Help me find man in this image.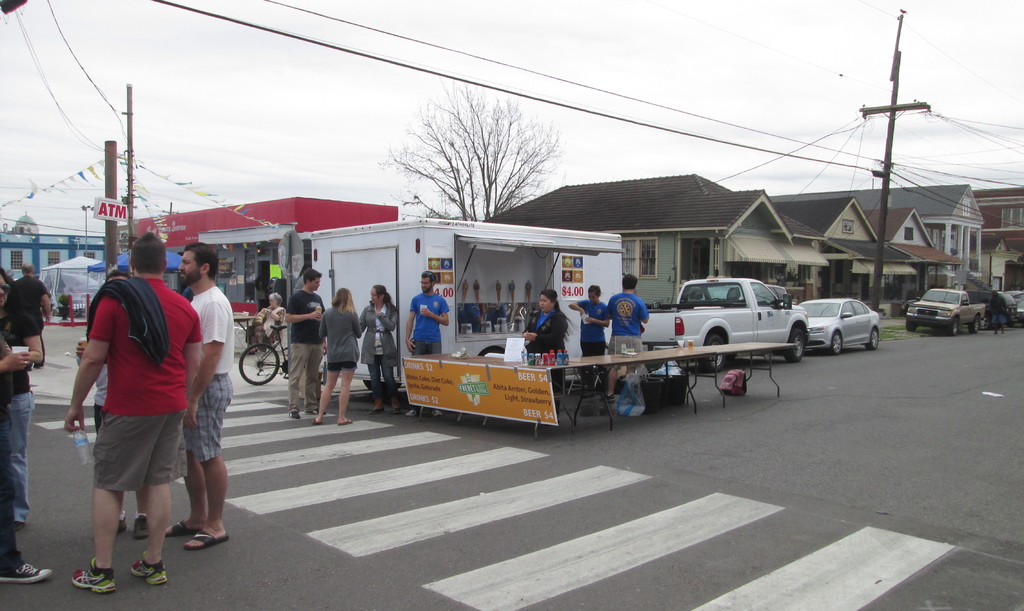
Found it: region(282, 266, 331, 415).
